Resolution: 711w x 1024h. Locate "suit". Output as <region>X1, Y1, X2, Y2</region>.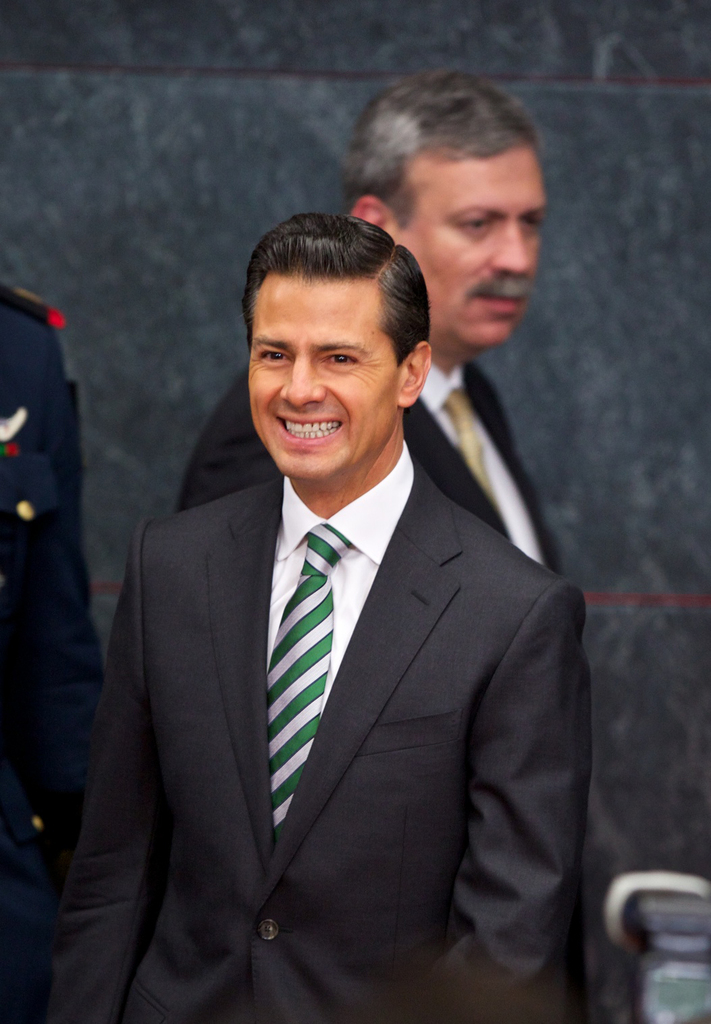
<region>169, 364, 569, 580</region>.
